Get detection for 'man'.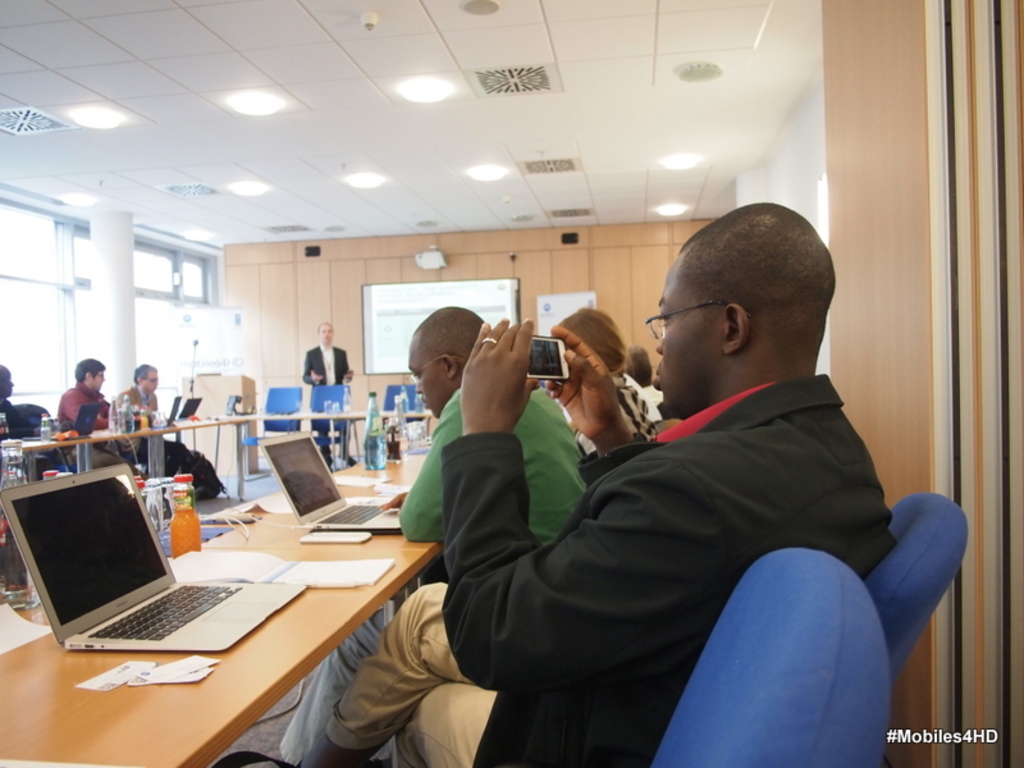
Detection: 300 319 365 465.
